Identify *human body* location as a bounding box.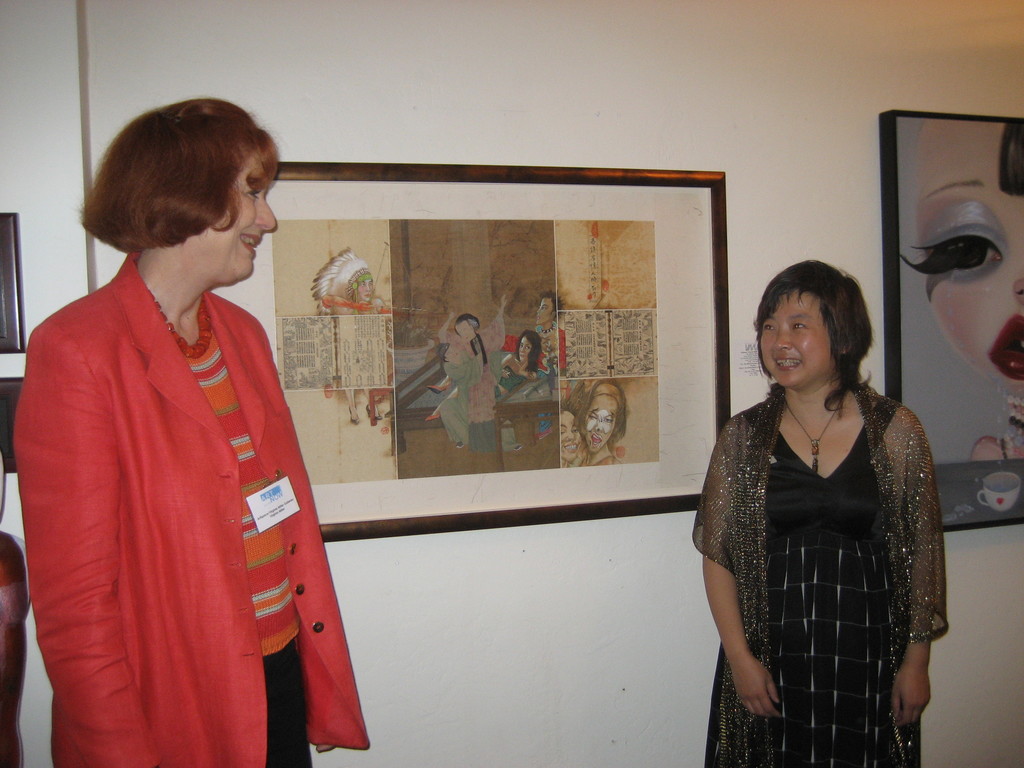
region(13, 100, 372, 767).
